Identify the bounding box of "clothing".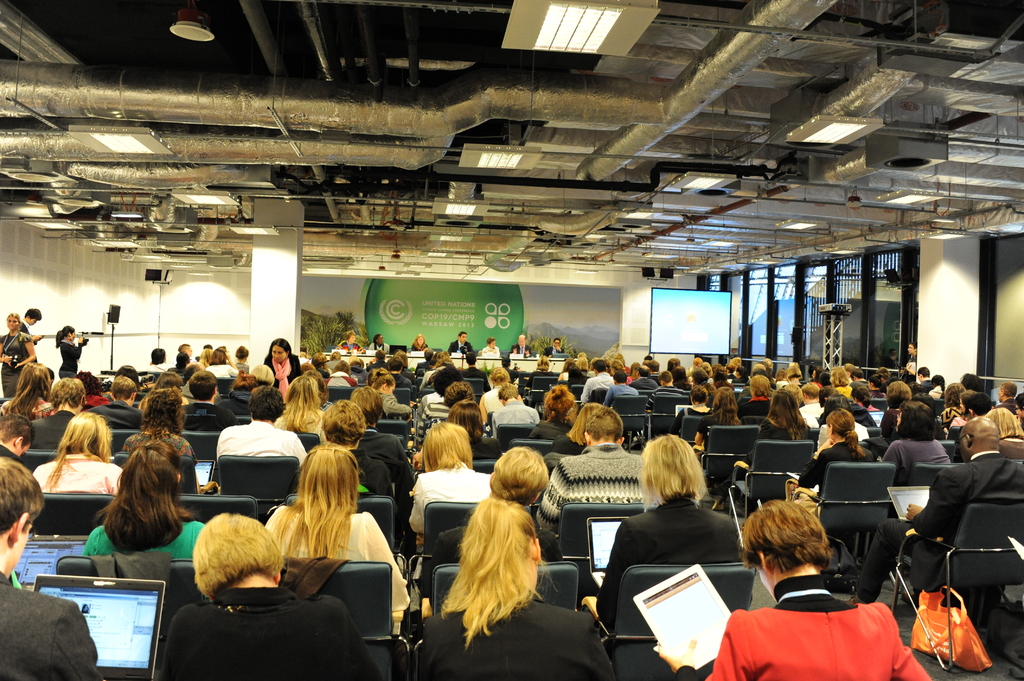
box(184, 399, 232, 436).
